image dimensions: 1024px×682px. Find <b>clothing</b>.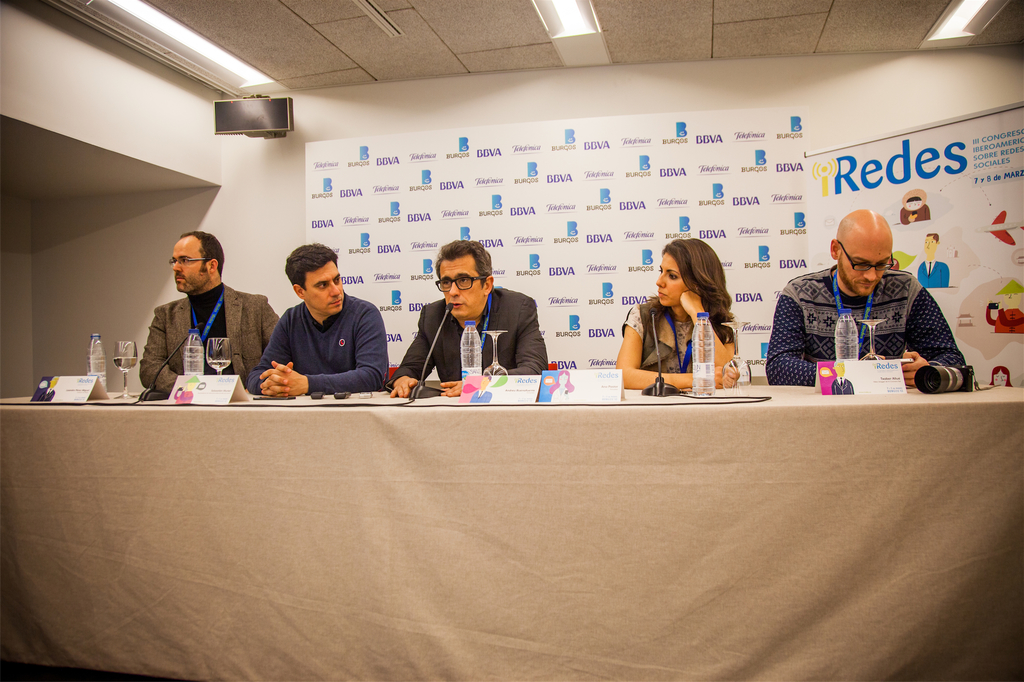
(x1=251, y1=285, x2=390, y2=396).
